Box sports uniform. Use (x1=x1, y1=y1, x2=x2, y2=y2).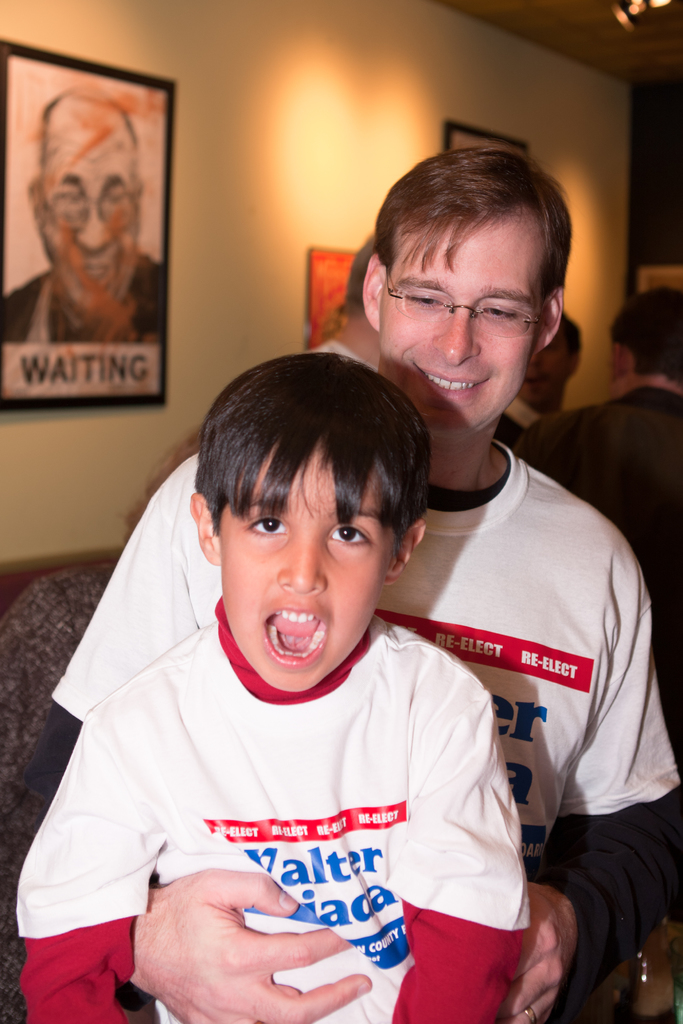
(x1=6, y1=445, x2=682, y2=1023).
